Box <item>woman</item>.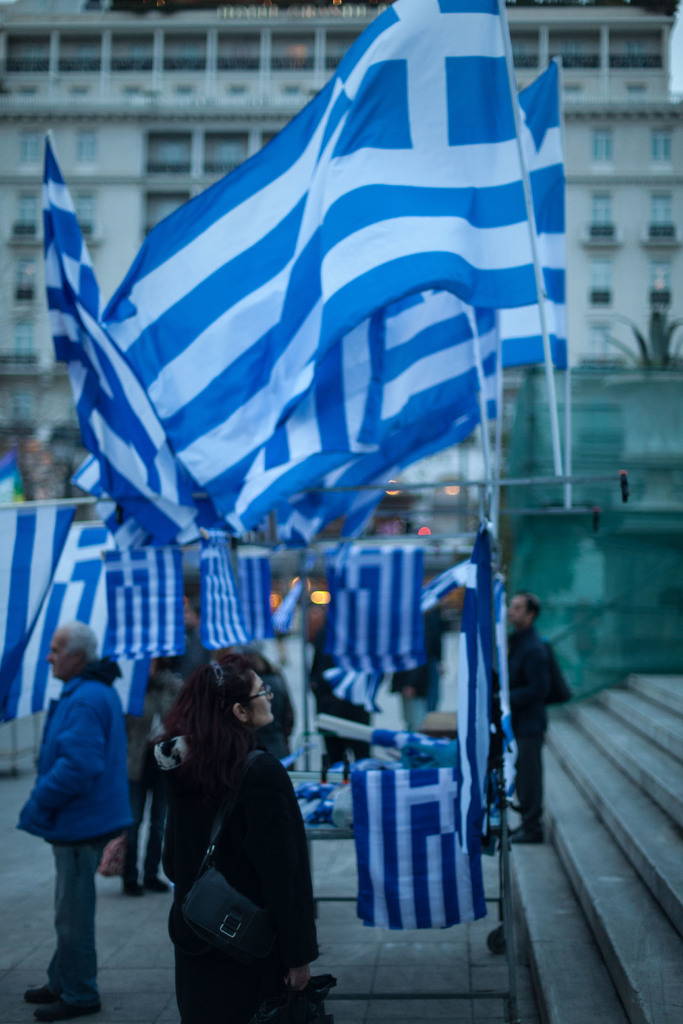
[left=142, top=613, right=335, bottom=1023].
